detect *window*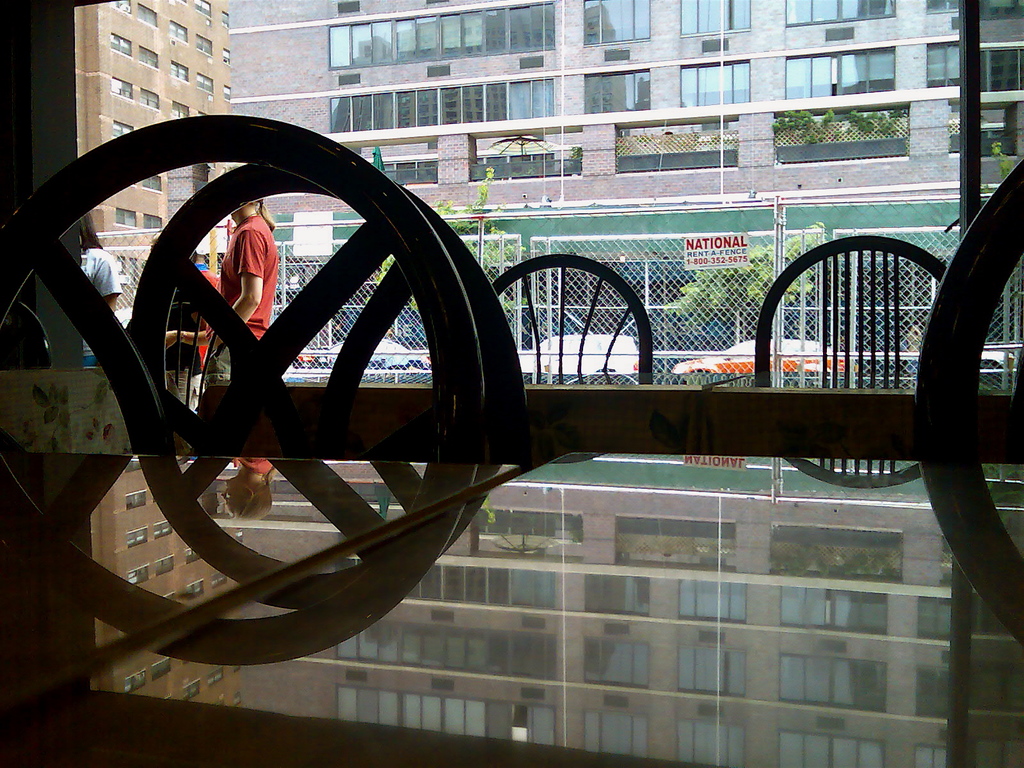
bbox=(583, 0, 646, 41)
